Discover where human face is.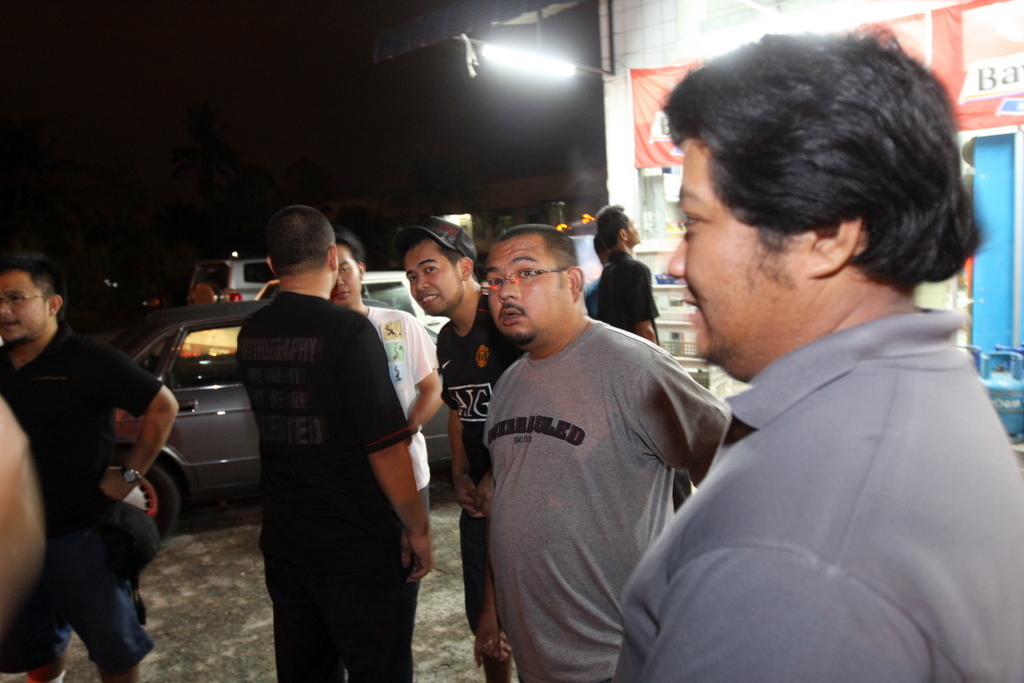
Discovered at x1=325 y1=236 x2=369 y2=317.
